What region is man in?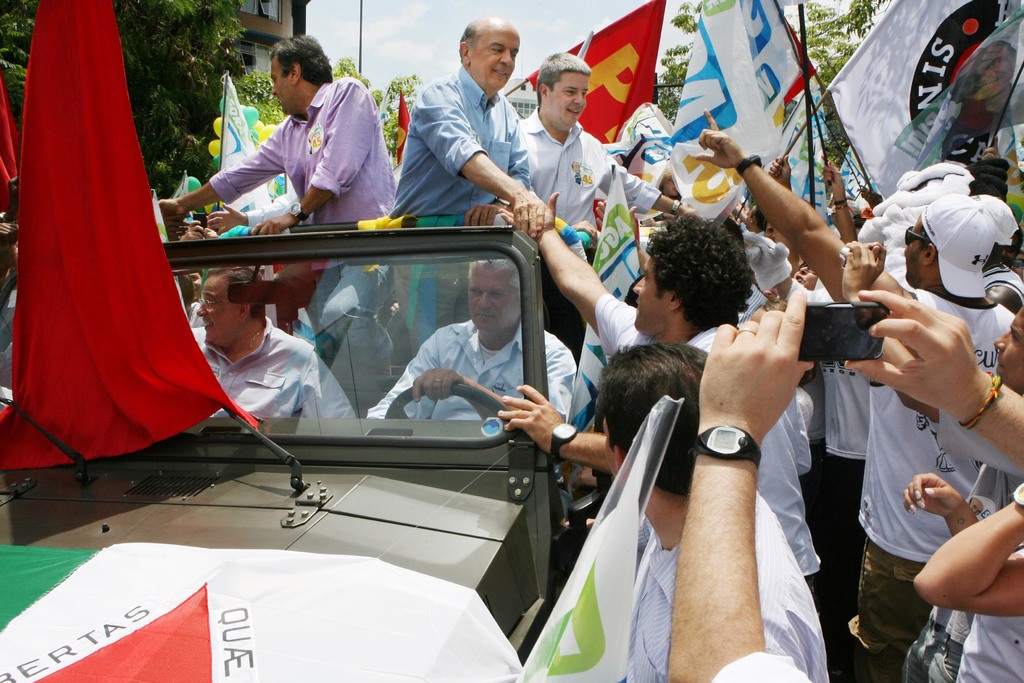
bbox(364, 262, 575, 530).
